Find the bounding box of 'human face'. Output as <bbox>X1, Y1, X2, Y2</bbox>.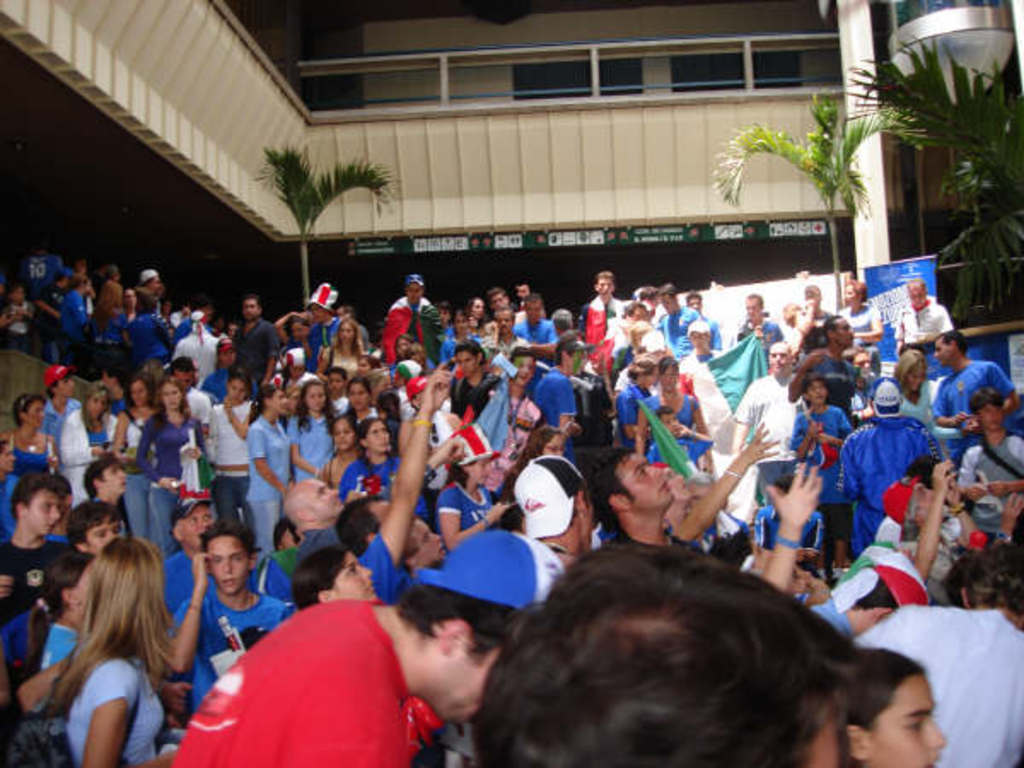
<bbox>10, 283, 26, 311</bbox>.
